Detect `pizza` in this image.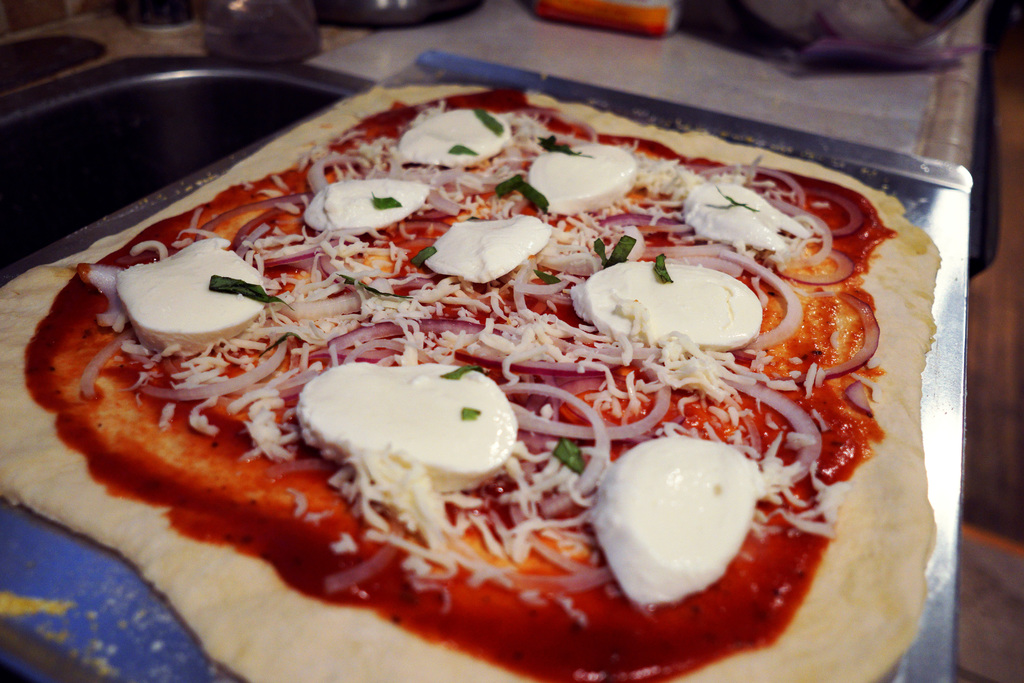
Detection: pyautogui.locateOnScreen(0, 78, 1007, 682).
